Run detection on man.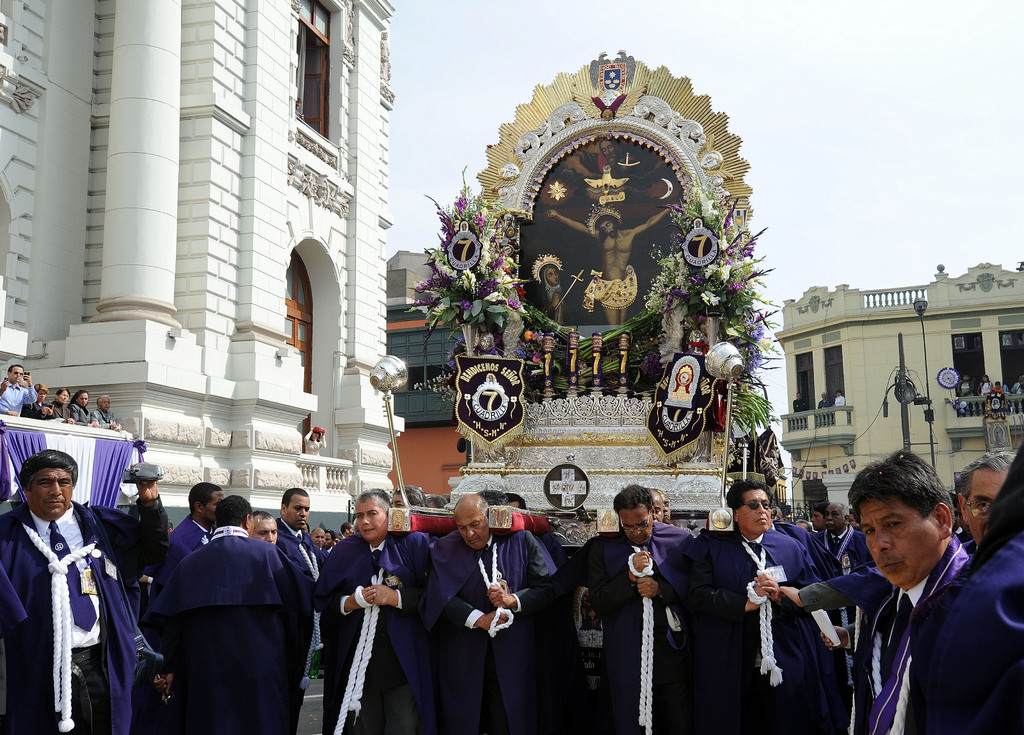
Result: pyautogui.locateOnScreen(833, 389, 846, 404).
